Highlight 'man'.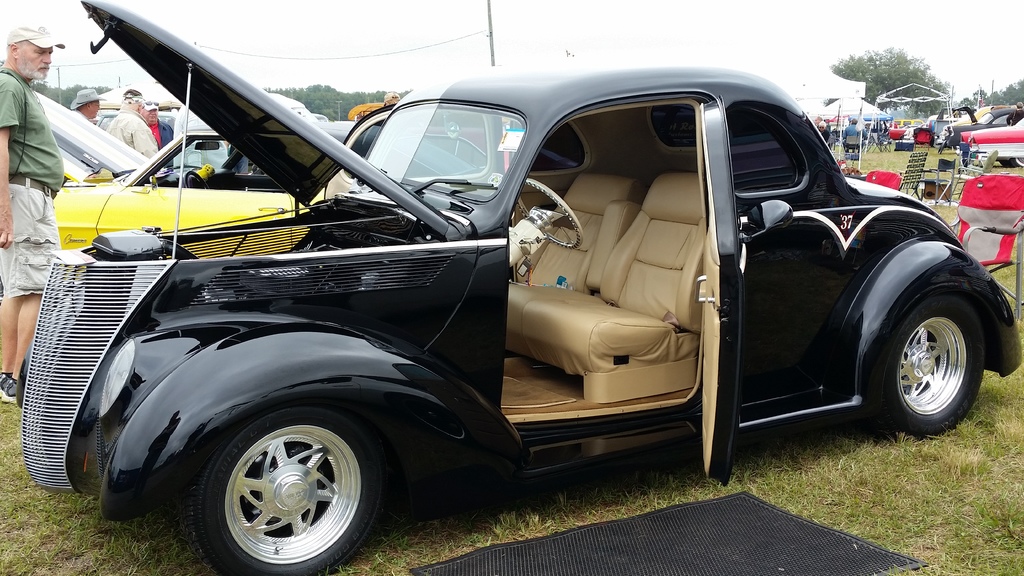
Highlighted region: 0 22 61 403.
